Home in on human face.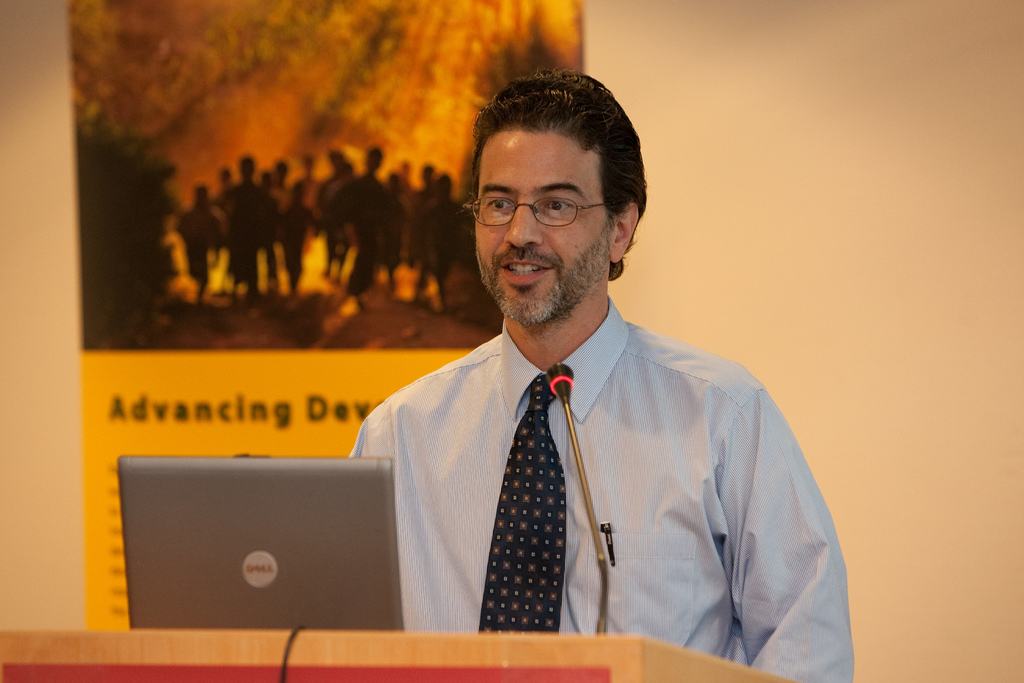
Homed in at bbox(473, 129, 611, 327).
